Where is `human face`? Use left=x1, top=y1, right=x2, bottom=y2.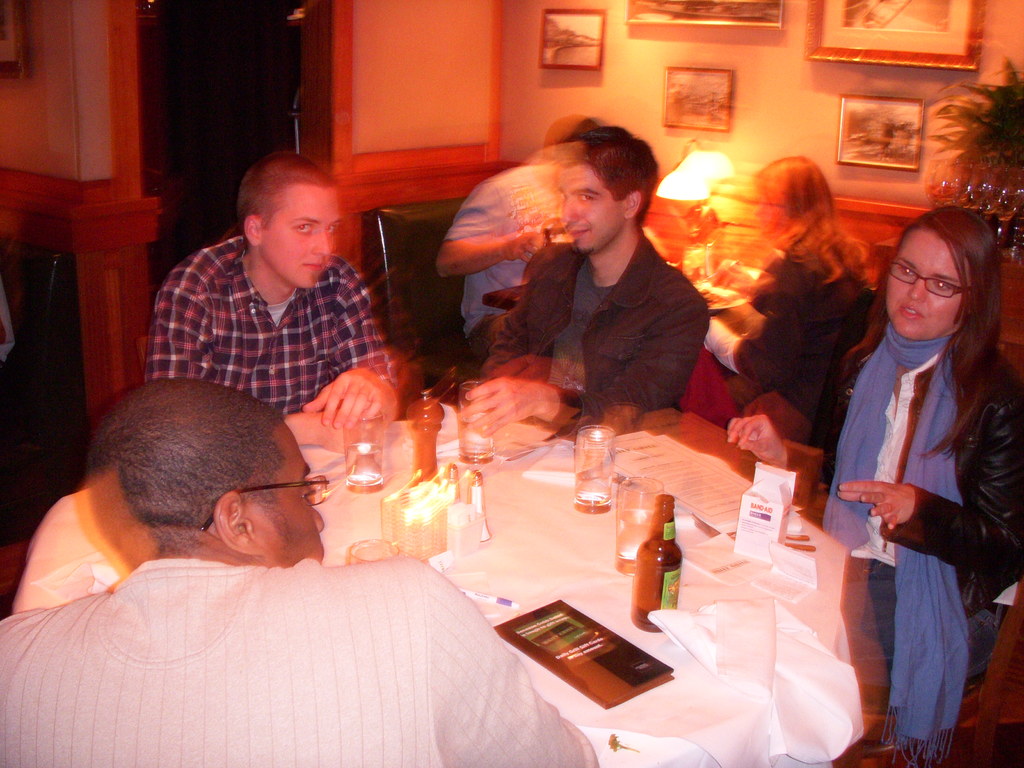
left=559, top=164, right=621, bottom=252.
